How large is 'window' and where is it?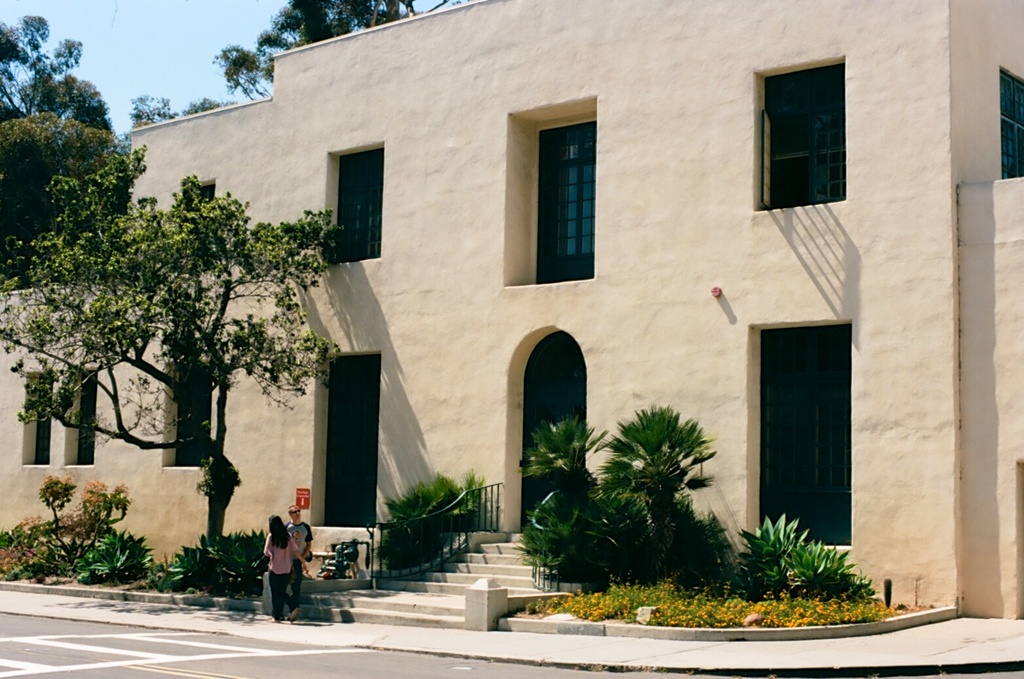
Bounding box: [533, 124, 598, 284].
